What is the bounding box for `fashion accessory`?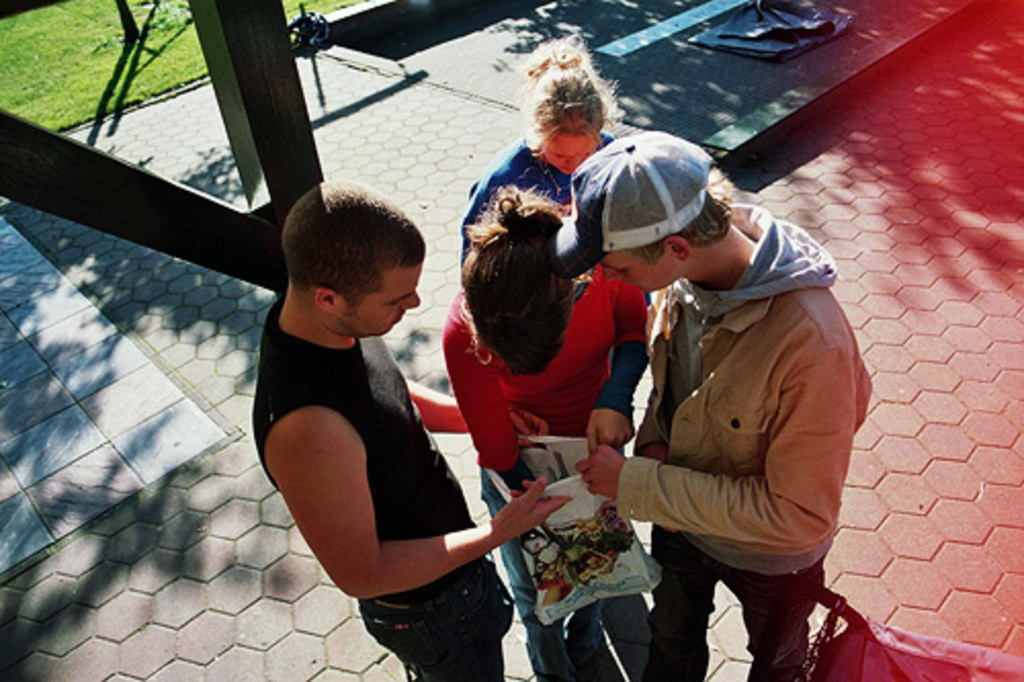
{"left": 553, "top": 129, "right": 713, "bottom": 276}.
